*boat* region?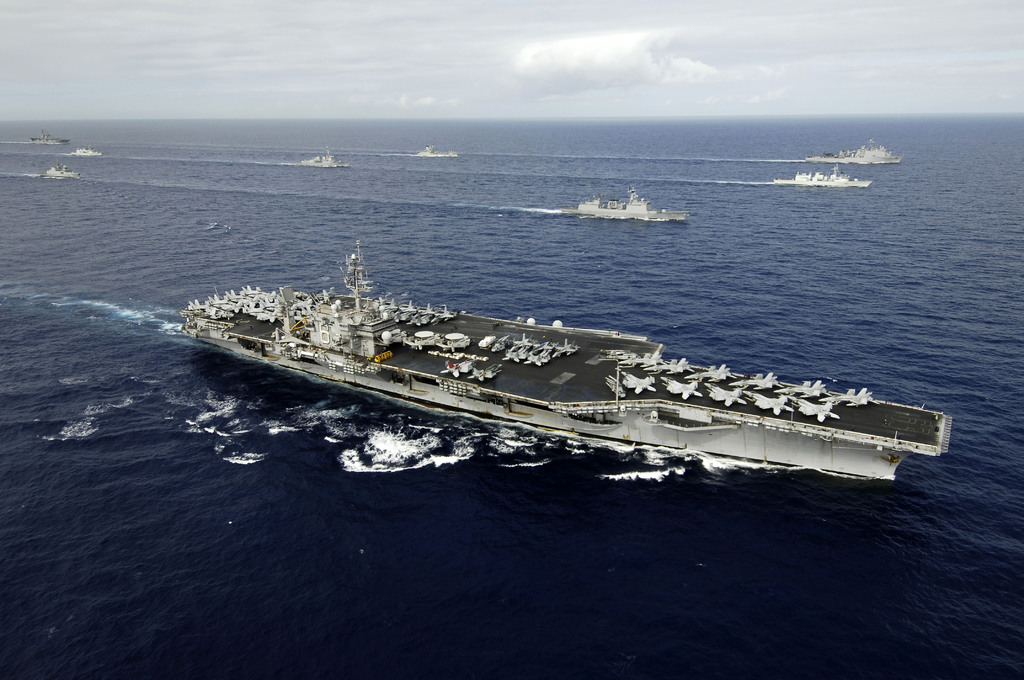
bbox=(168, 239, 973, 471)
